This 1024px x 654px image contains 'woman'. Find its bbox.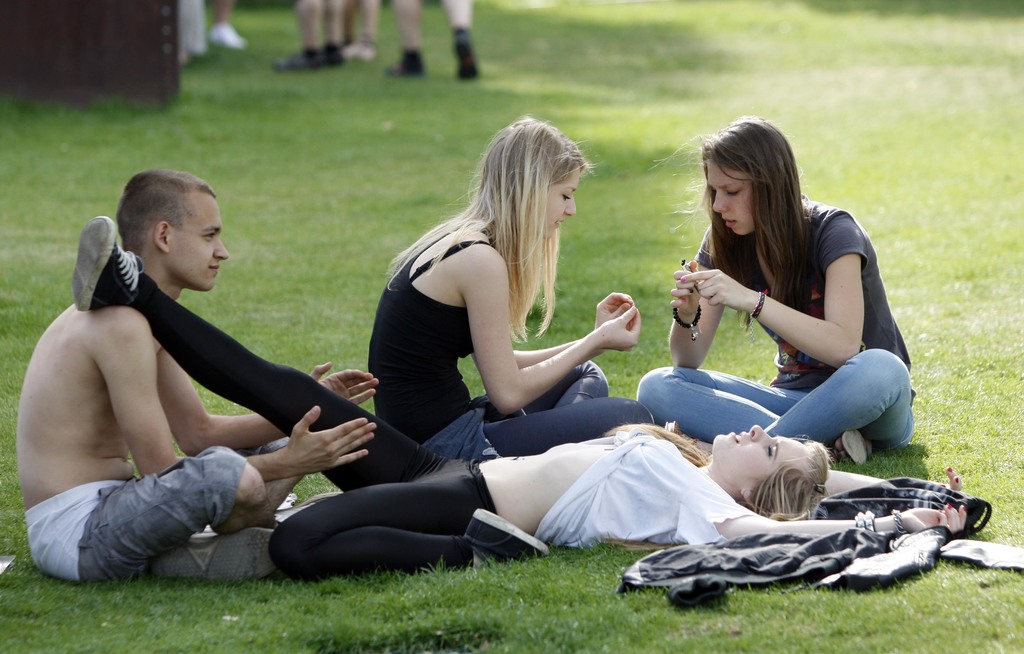
bbox(634, 115, 918, 468).
